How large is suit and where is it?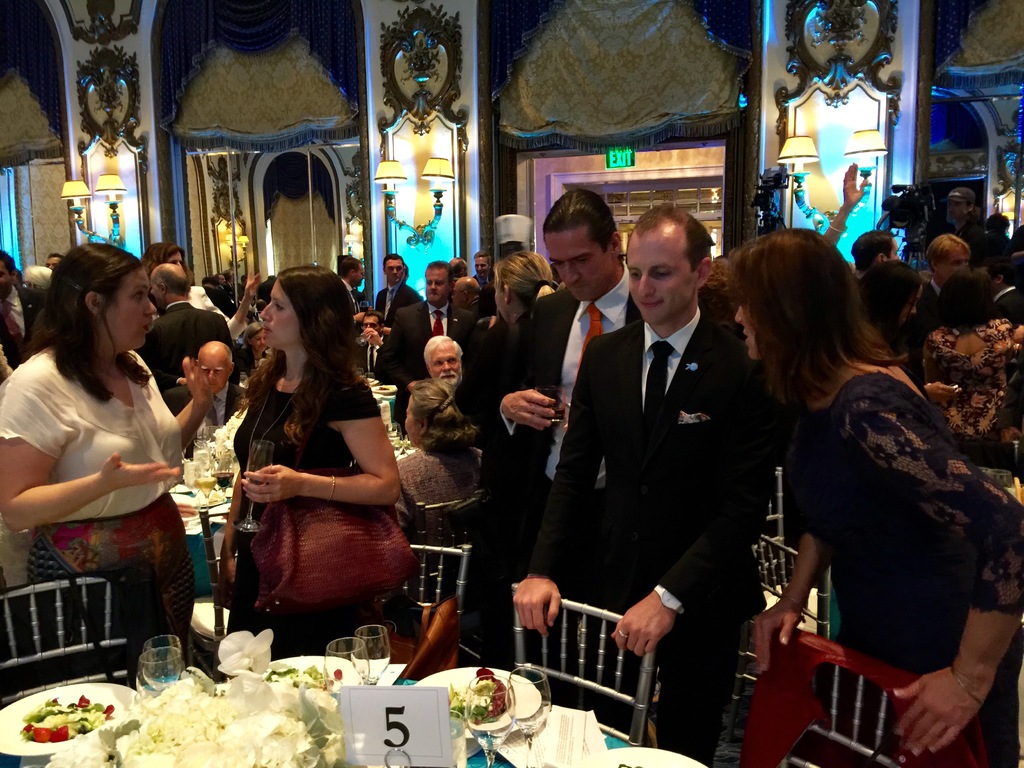
Bounding box: [356,336,387,378].
